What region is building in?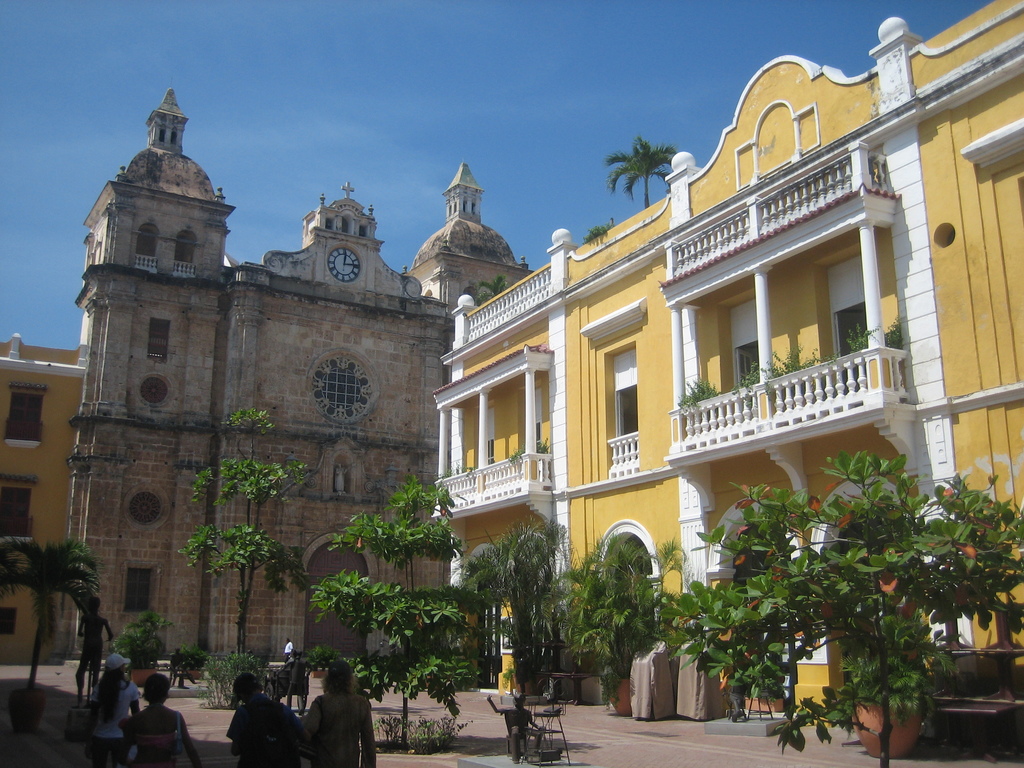
box=[51, 90, 536, 667].
